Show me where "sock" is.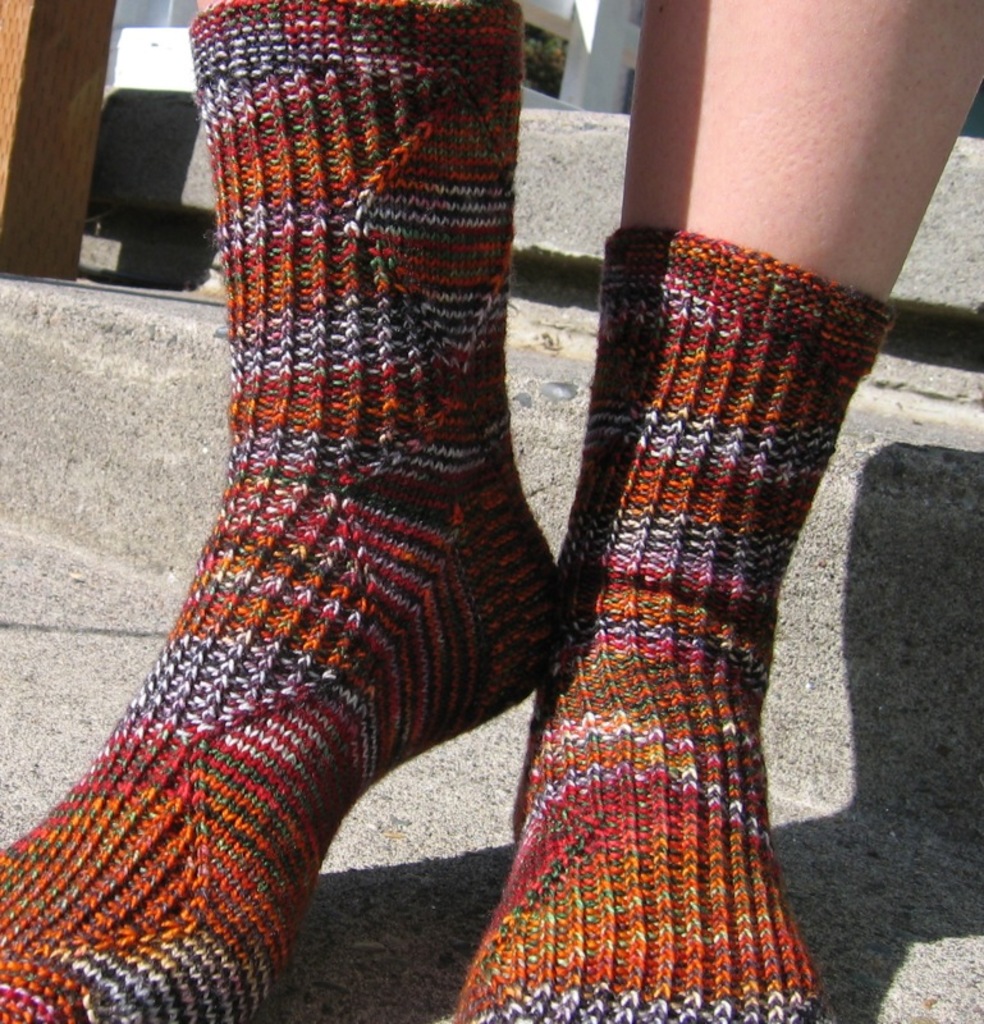
"sock" is at box=[450, 219, 893, 1023].
